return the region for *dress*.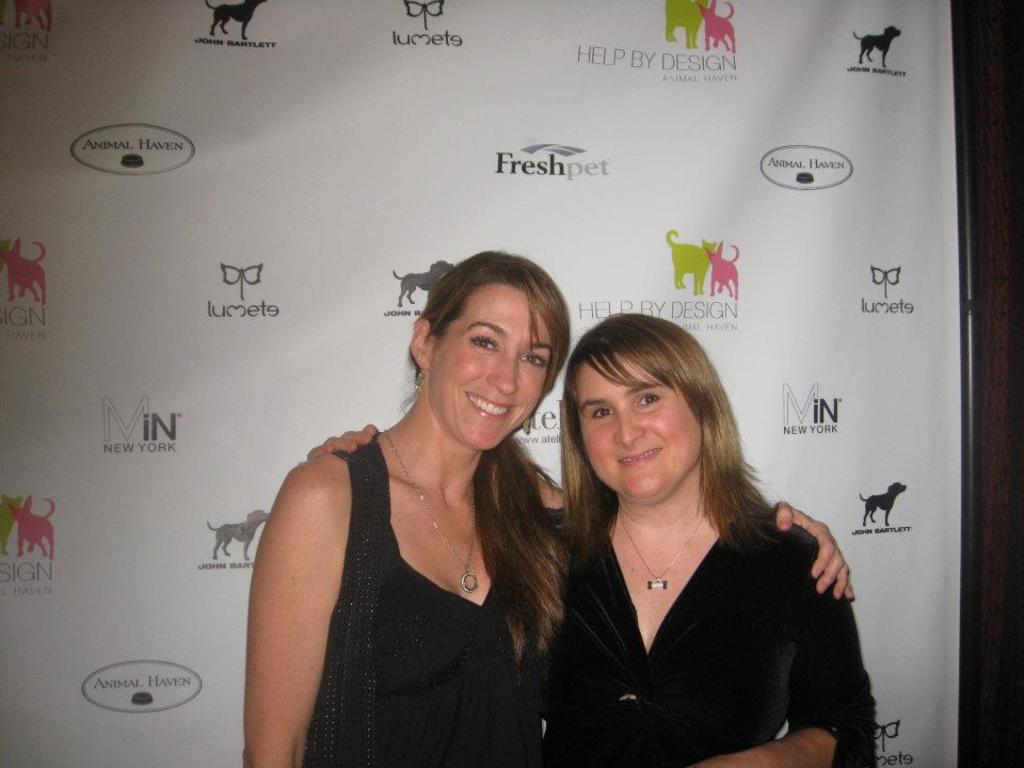
crop(374, 441, 554, 767).
